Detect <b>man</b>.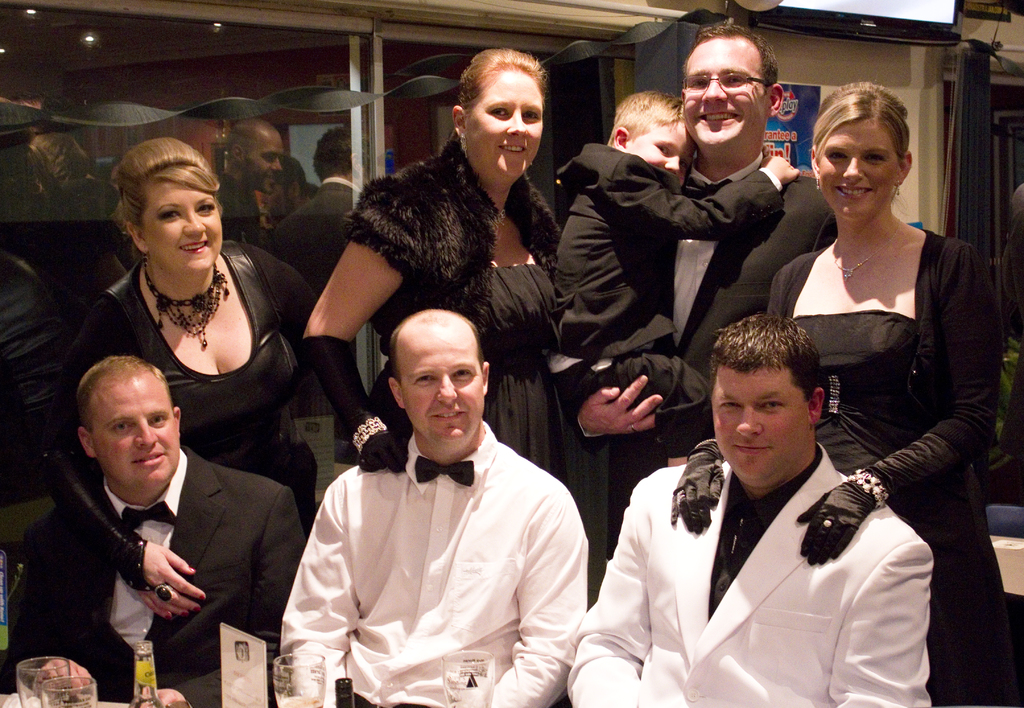
Detected at [218,109,289,259].
